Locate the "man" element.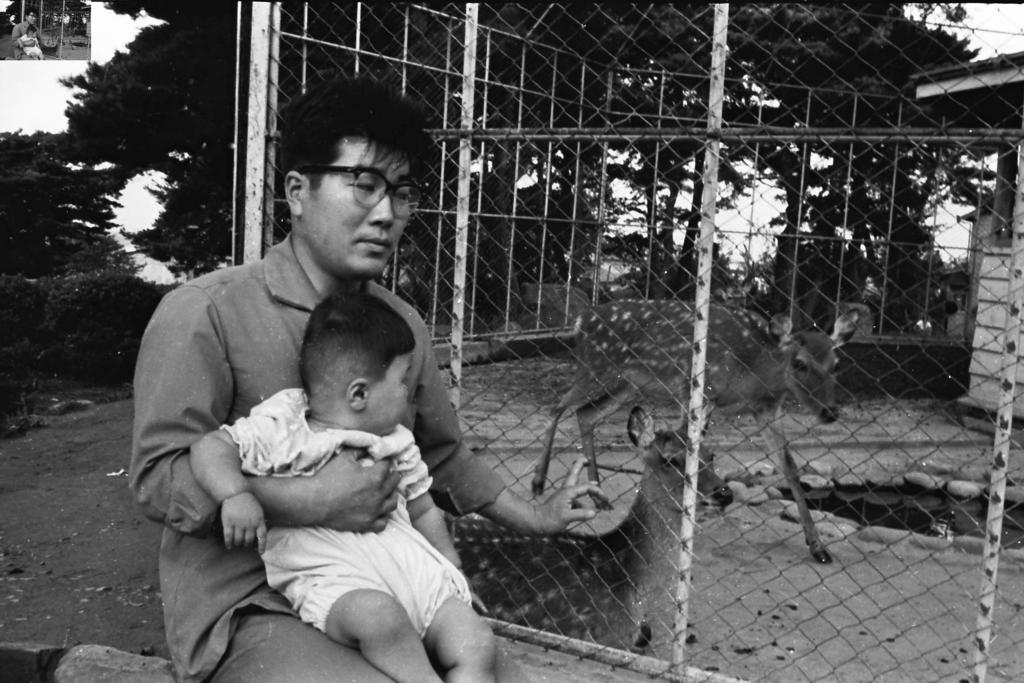
Element bbox: 118:142:698:655.
